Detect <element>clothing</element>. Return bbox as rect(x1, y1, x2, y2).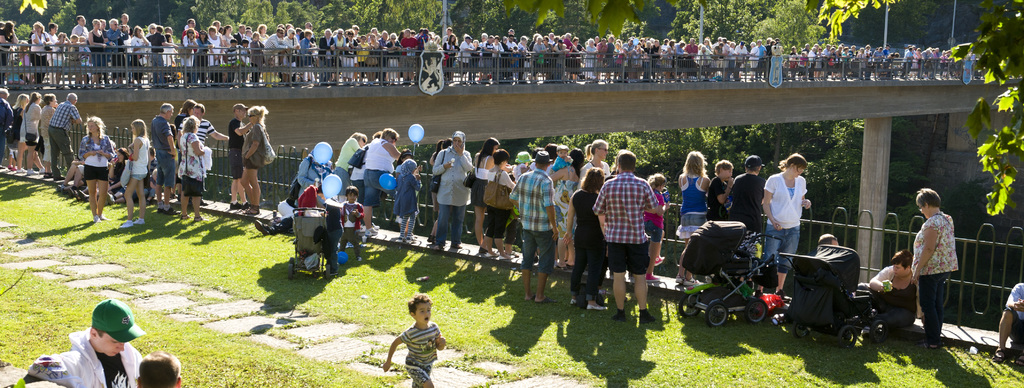
rect(709, 179, 738, 221).
